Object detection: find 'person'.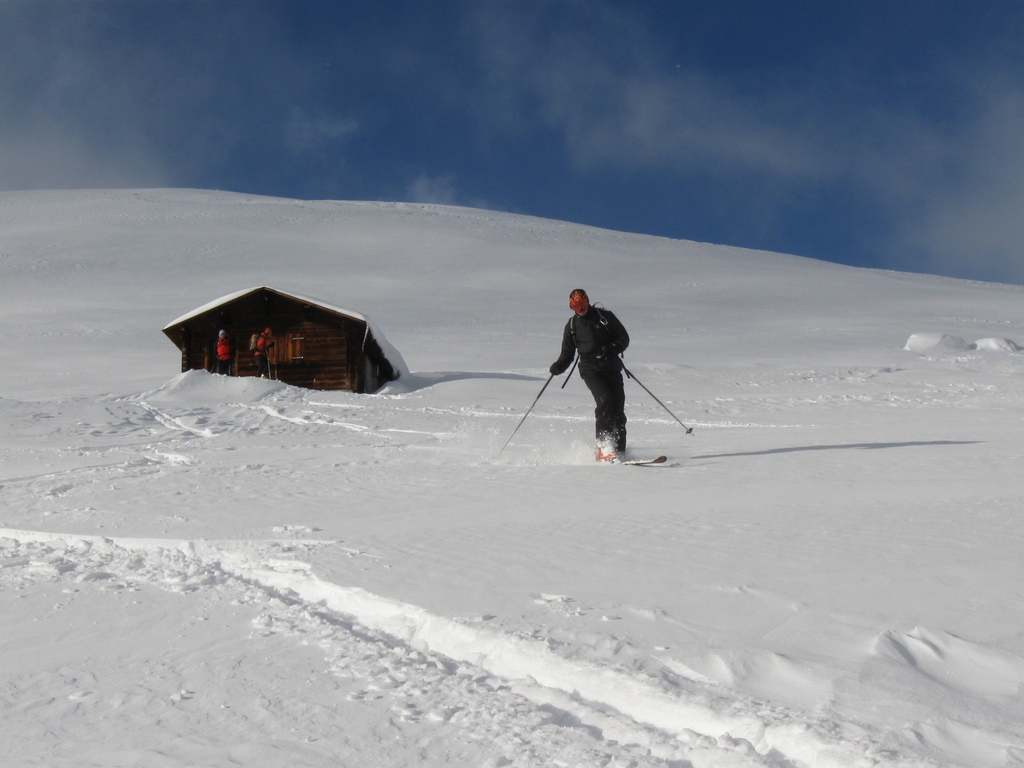
BBox(550, 284, 632, 466).
